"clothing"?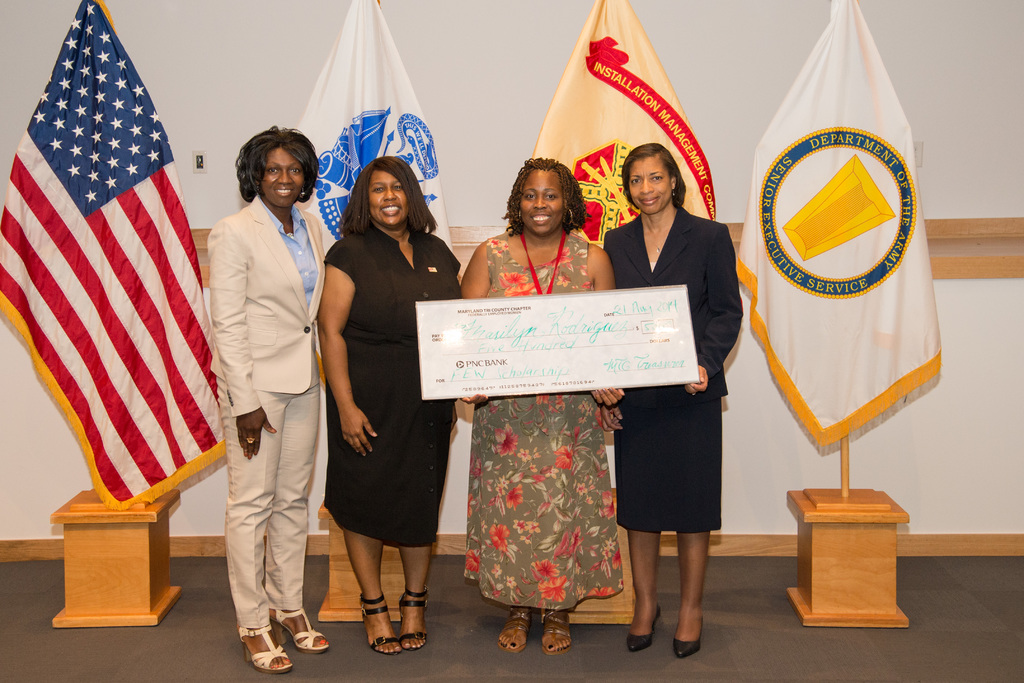
{"x1": 190, "y1": 138, "x2": 330, "y2": 629}
